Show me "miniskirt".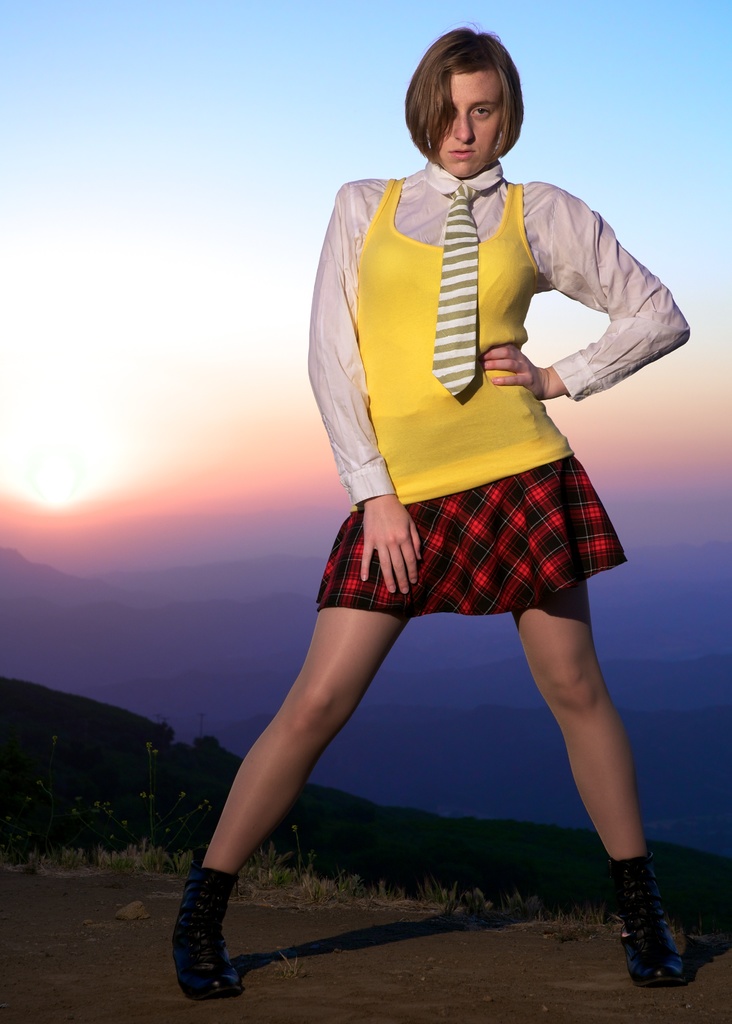
"miniskirt" is here: <region>315, 449, 627, 615</region>.
